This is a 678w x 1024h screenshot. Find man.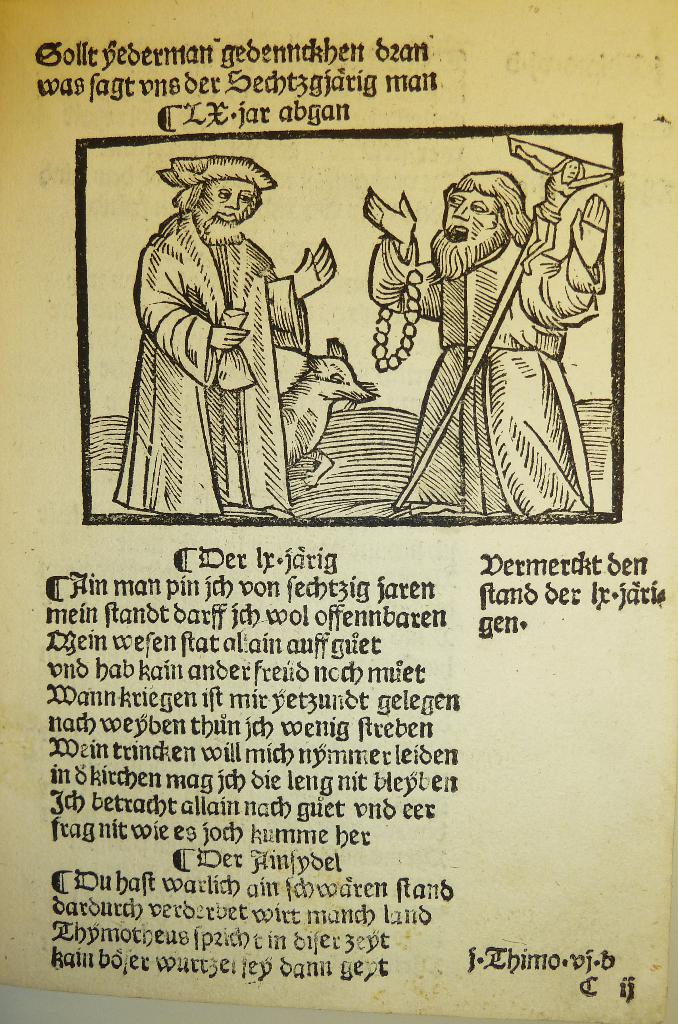
Bounding box: x1=360, y1=166, x2=609, y2=516.
